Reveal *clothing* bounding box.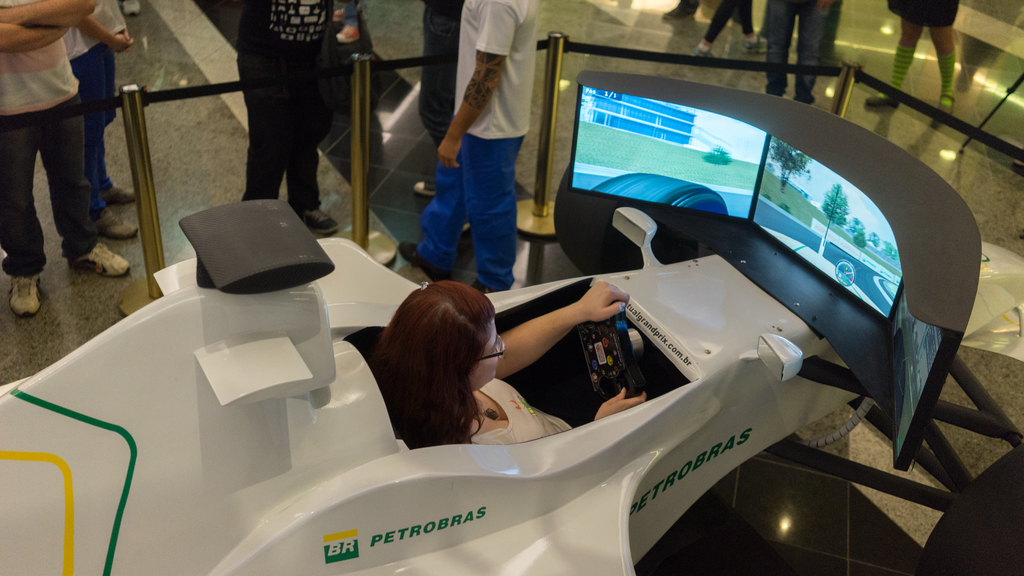
Revealed: crop(762, 0, 835, 104).
